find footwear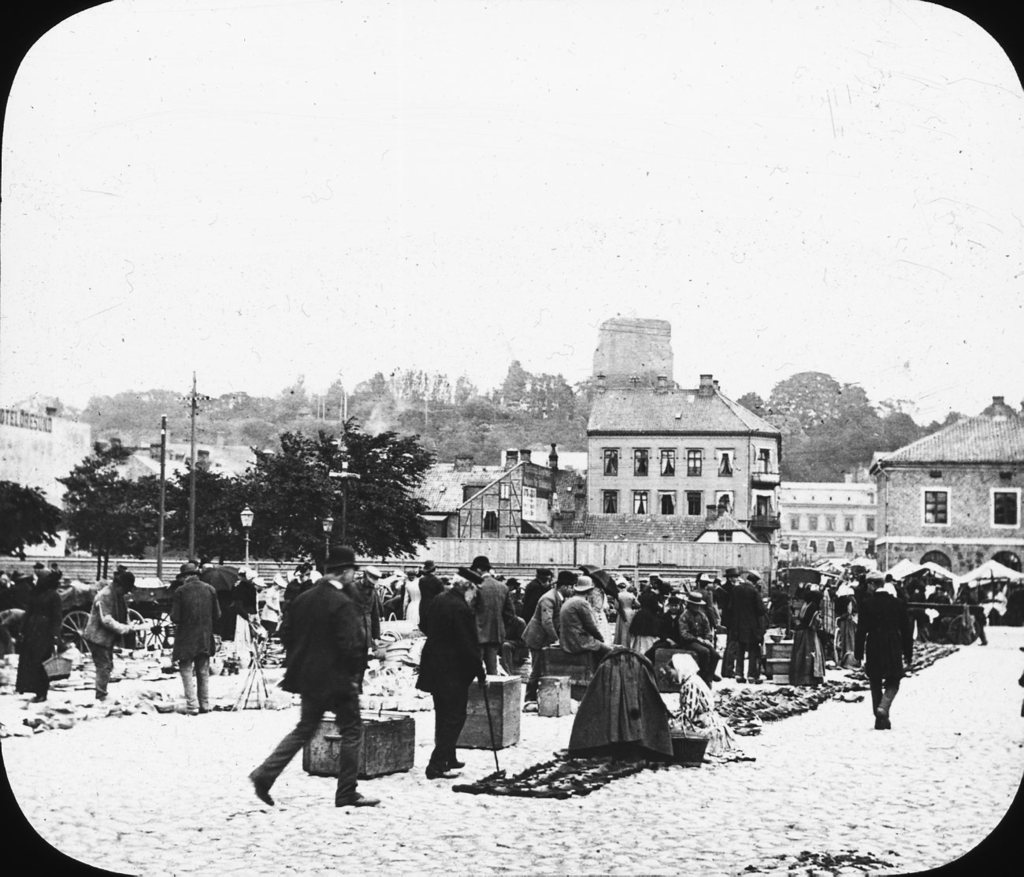
box=[734, 677, 748, 686]
